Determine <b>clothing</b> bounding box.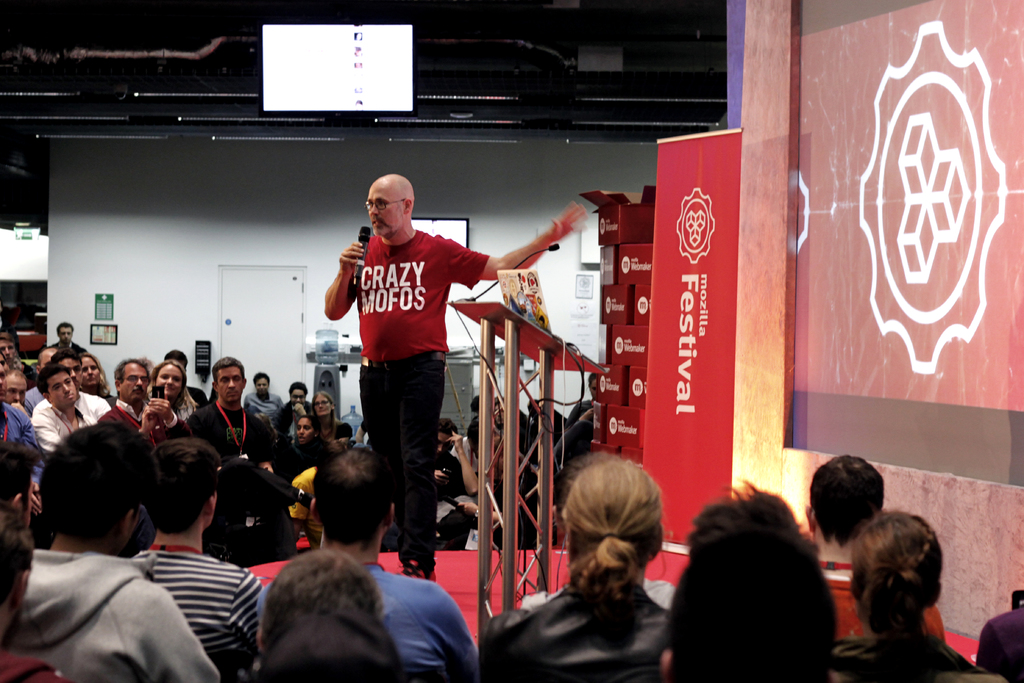
Determined: 482,581,667,682.
